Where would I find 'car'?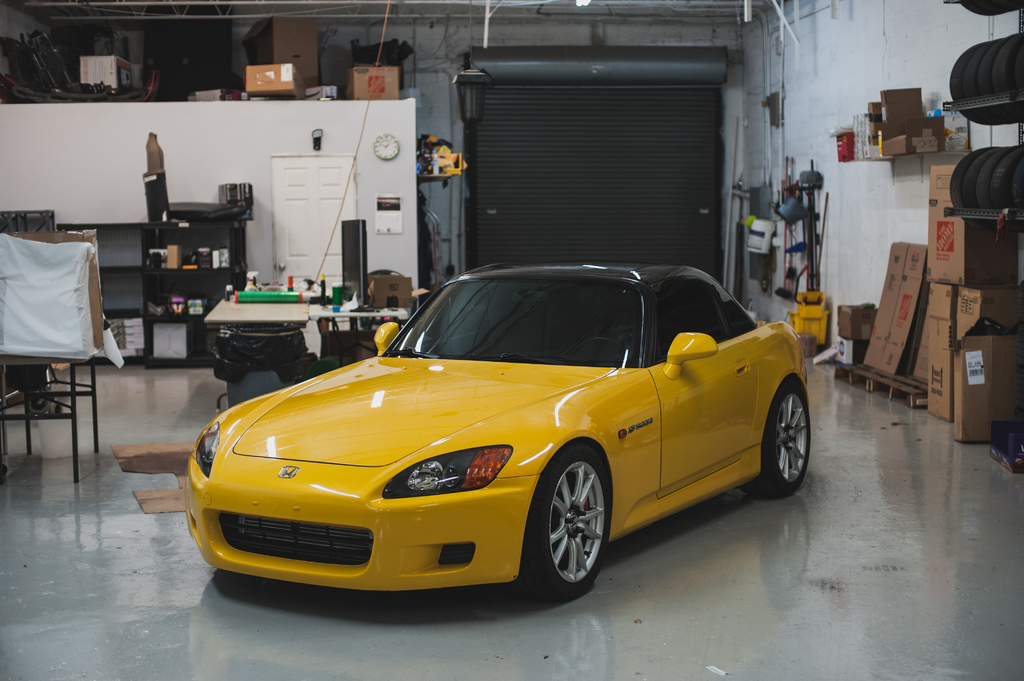
At rect(175, 262, 826, 607).
